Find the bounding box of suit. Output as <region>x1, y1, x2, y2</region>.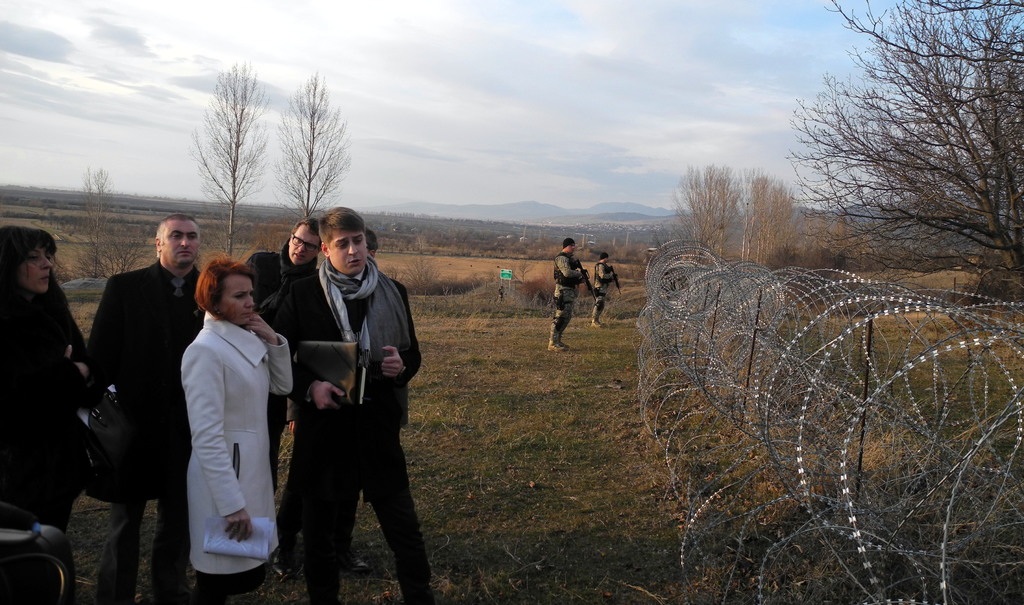
<region>189, 312, 294, 604</region>.
